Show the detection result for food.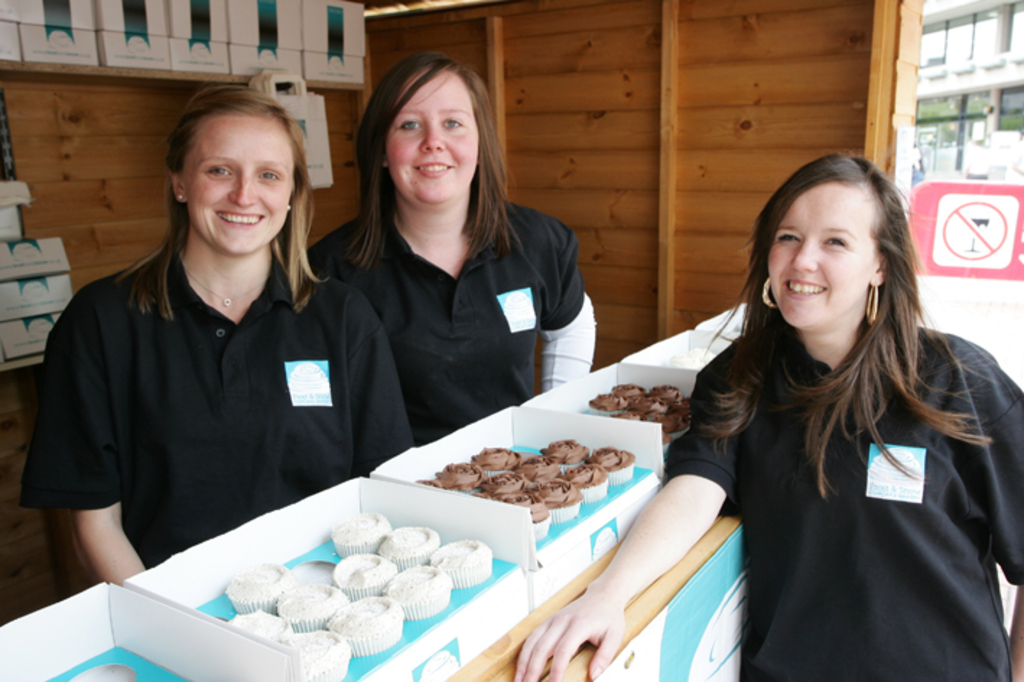
[x1=384, y1=562, x2=455, y2=621].
